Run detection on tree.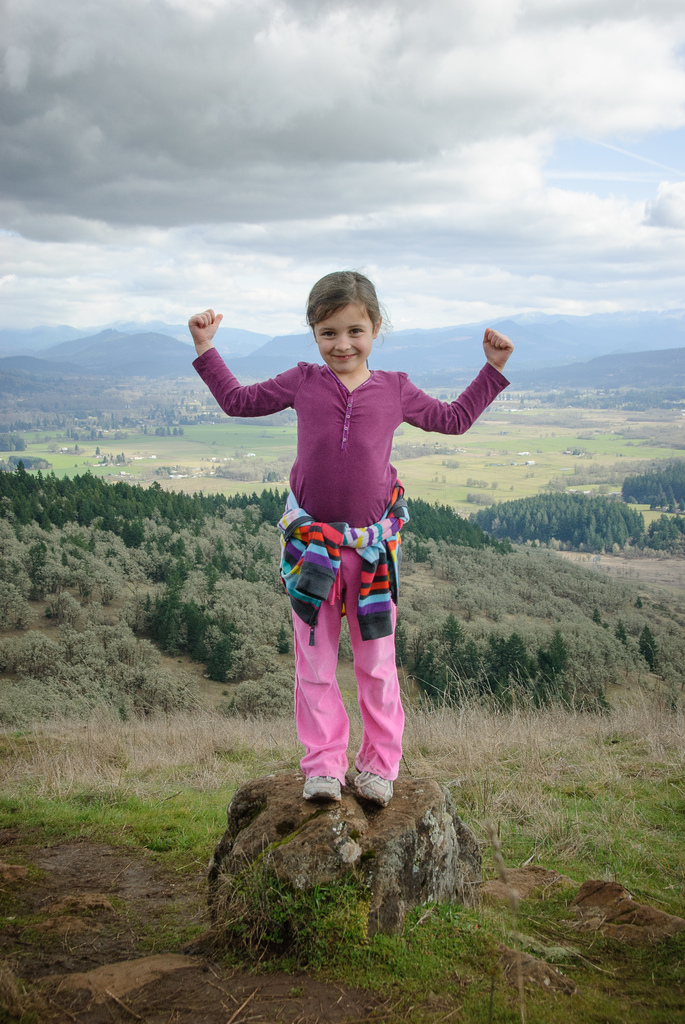
Result: {"left": 174, "top": 428, "right": 176, "bottom": 435}.
